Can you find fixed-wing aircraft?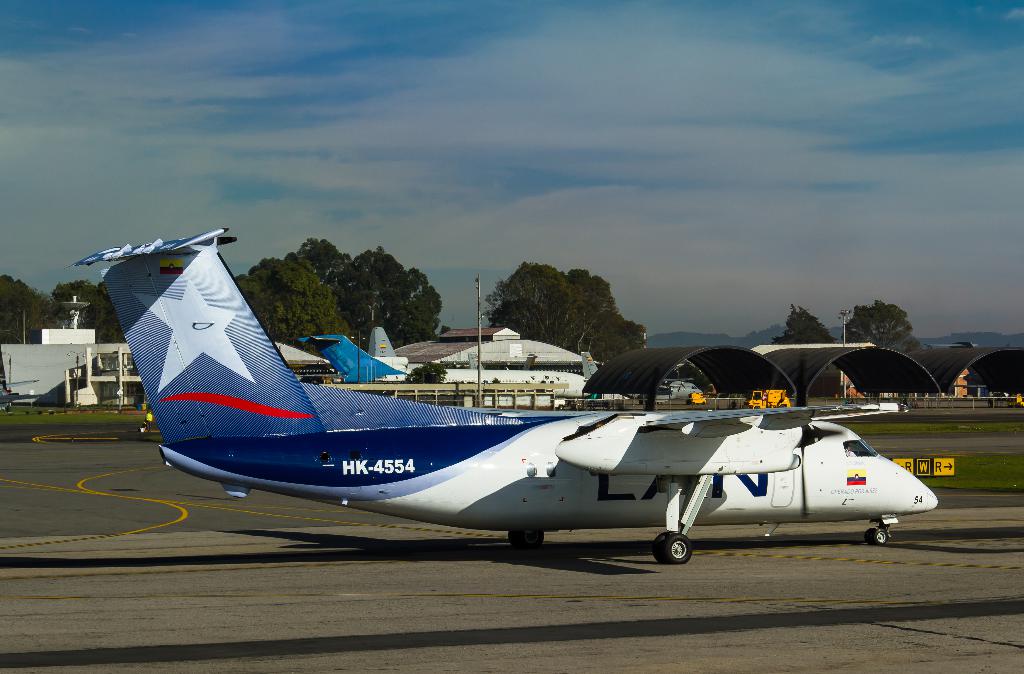
Yes, bounding box: region(580, 351, 600, 379).
